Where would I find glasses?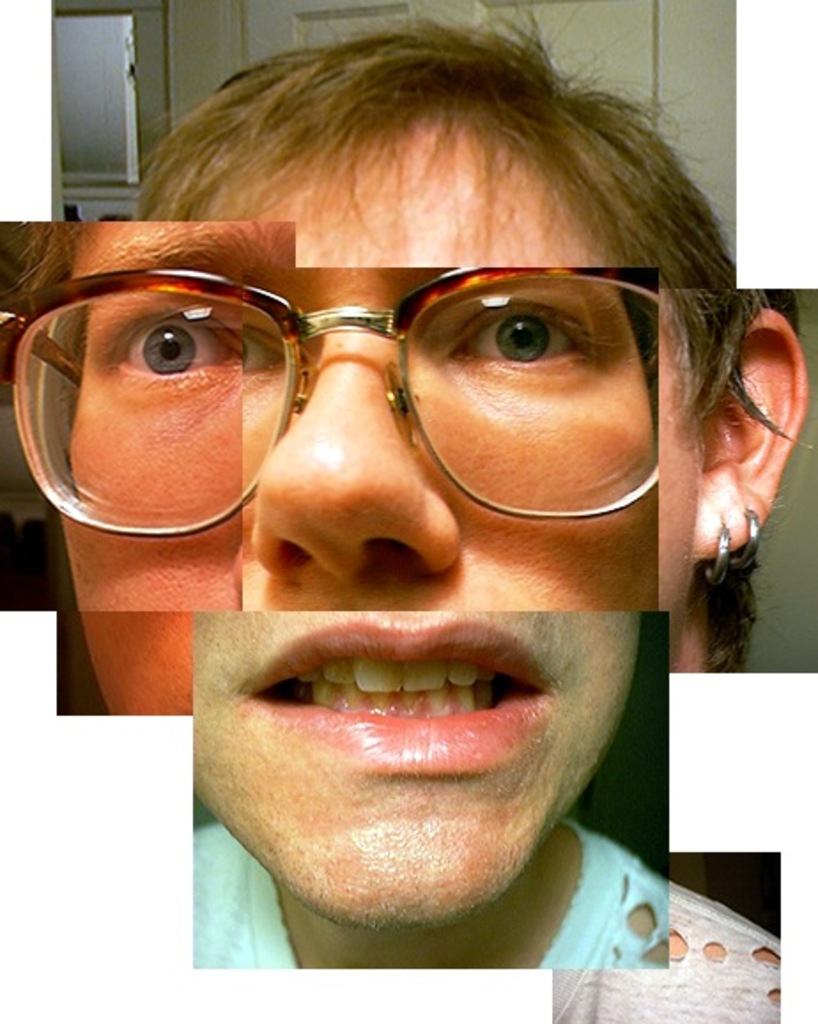
At [x1=99, y1=301, x2=625, y2=539].
